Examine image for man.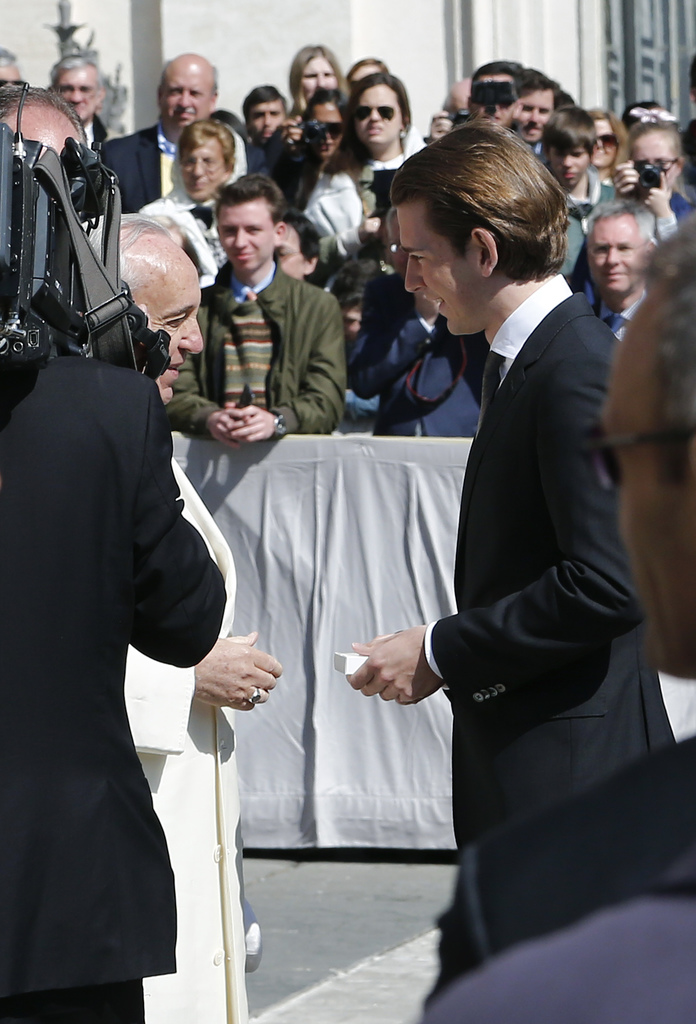
Examination result: bbox=[0, 82, 85, 176].
